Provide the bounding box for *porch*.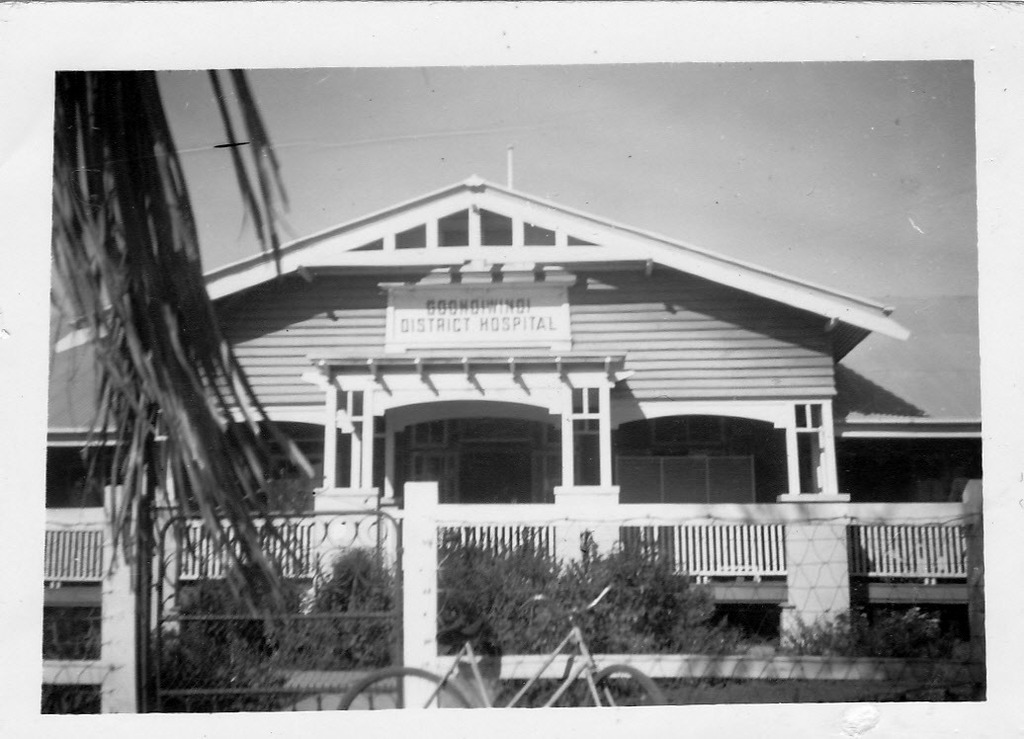
<box>457,516,585,586</box>.
